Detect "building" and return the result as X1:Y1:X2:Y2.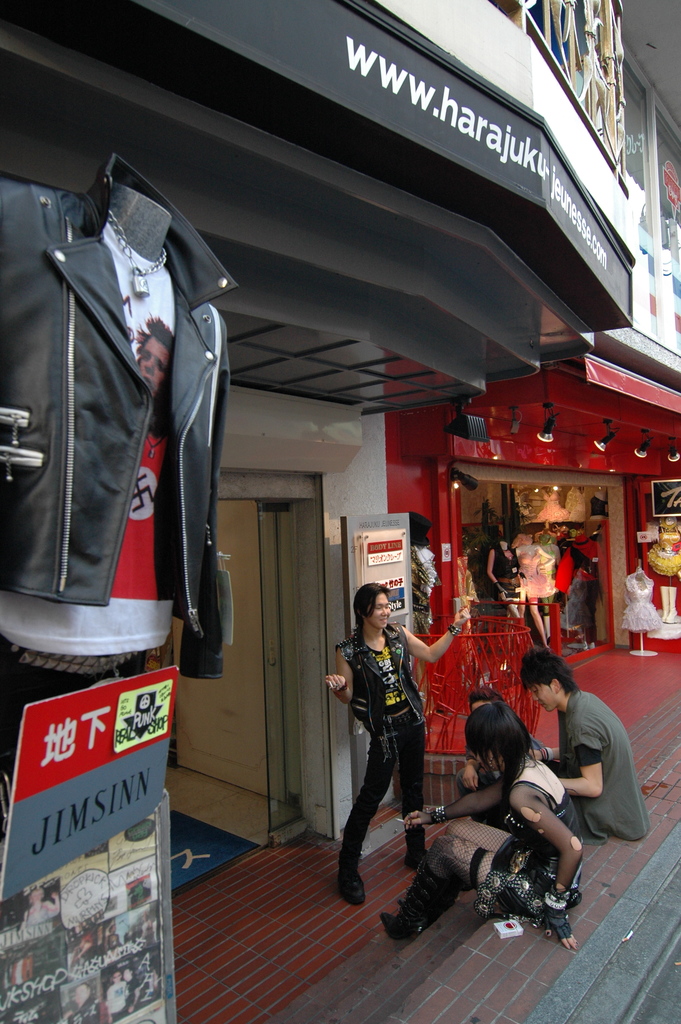
395:0:680:806.
